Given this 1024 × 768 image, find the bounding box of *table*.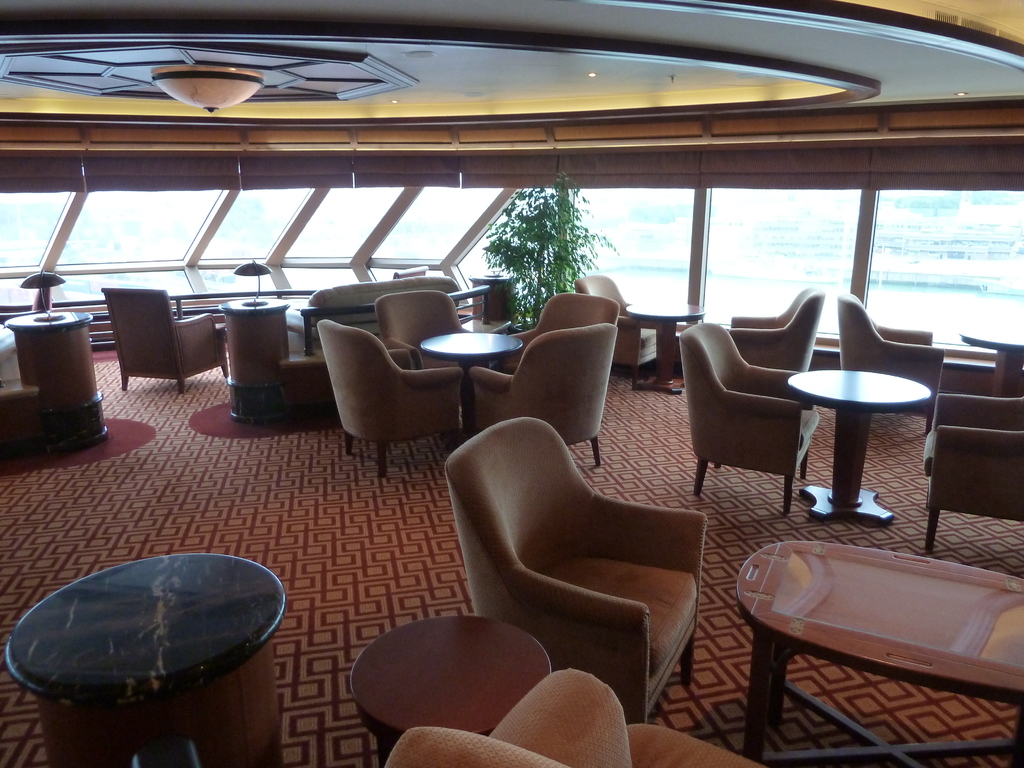
[785, 369, 929, 521].
